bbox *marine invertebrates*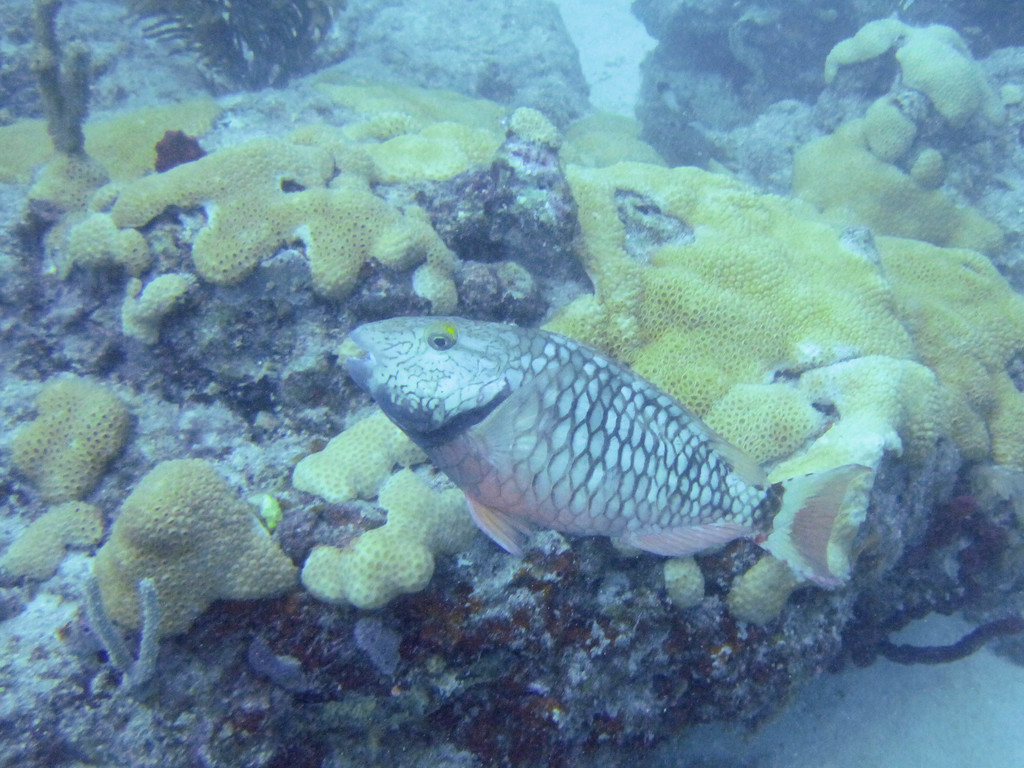
left=0, top=84, right=231, bottom=217
